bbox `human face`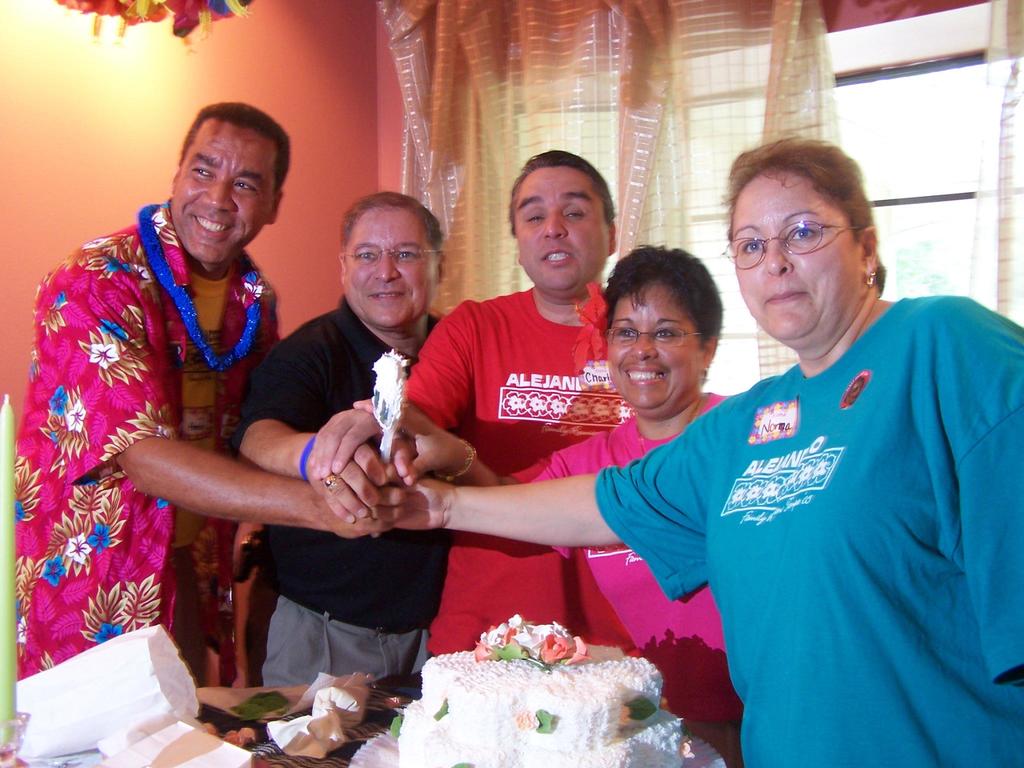
<box>607,285,706,409</box>
